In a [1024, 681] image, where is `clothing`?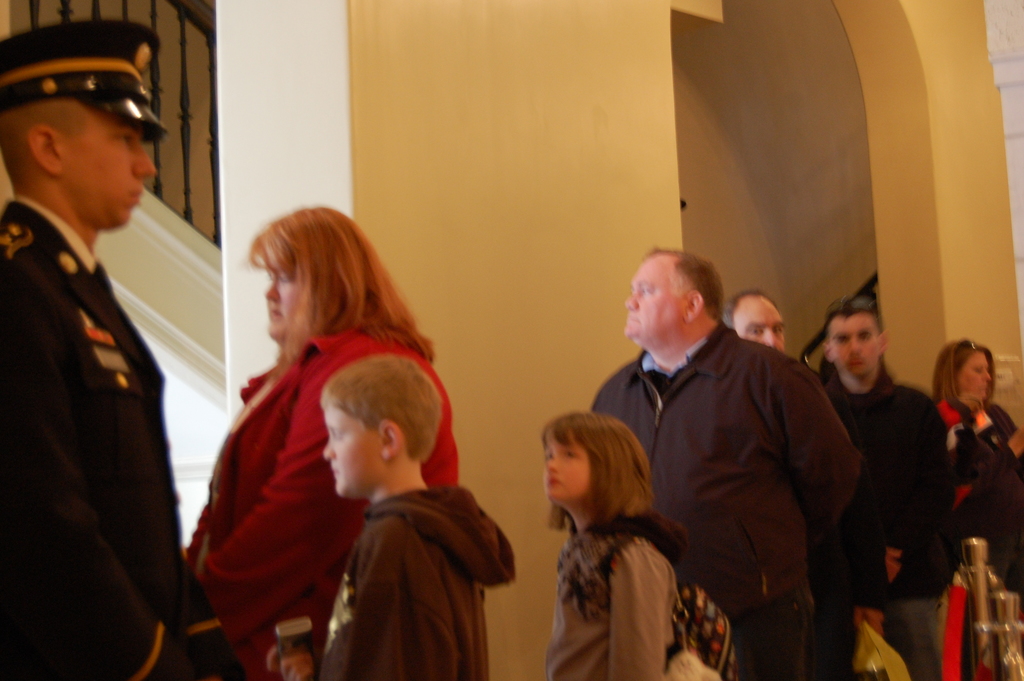
l=545, t=513, r=691, b=680.
